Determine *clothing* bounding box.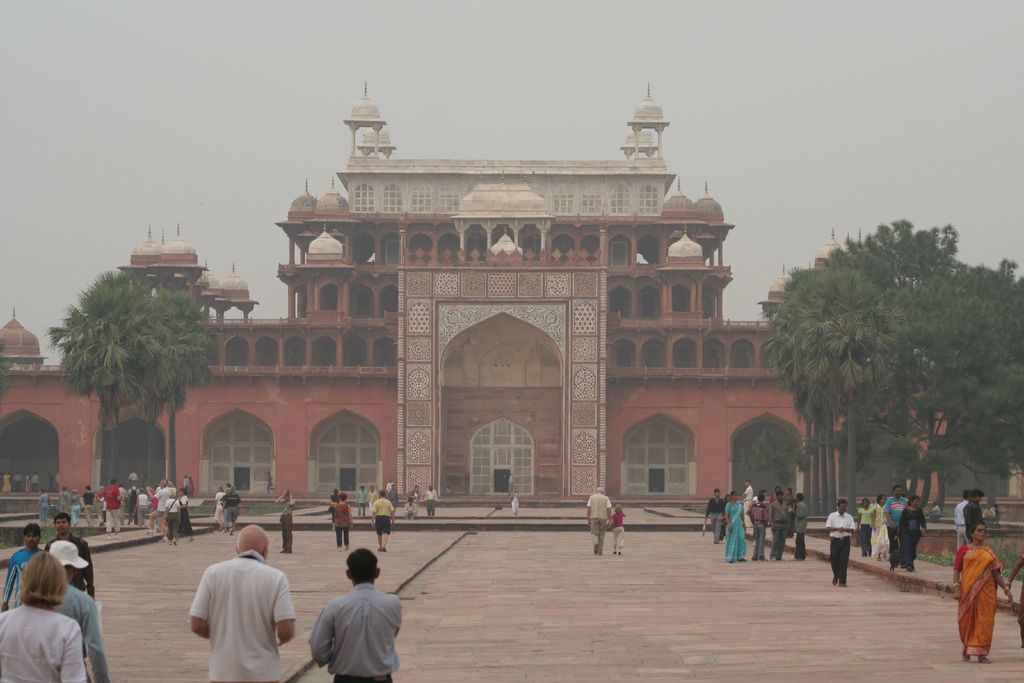
Determined: box=[952, 497, 968, 545].
